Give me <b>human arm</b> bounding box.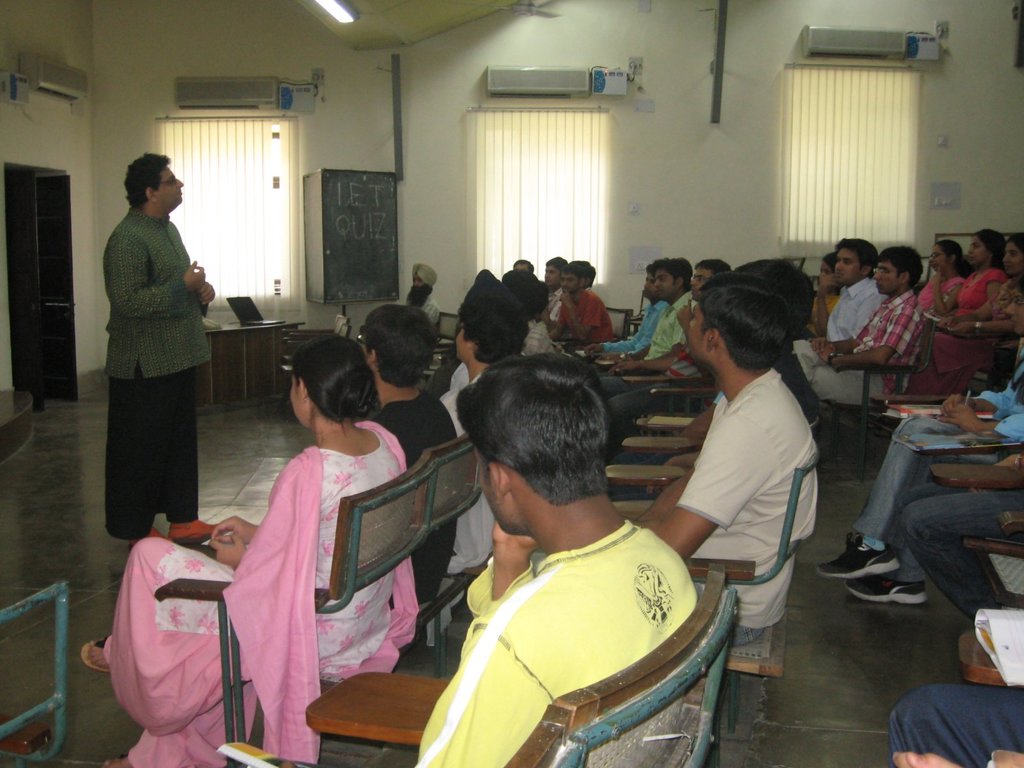
956/317/1014/339.
